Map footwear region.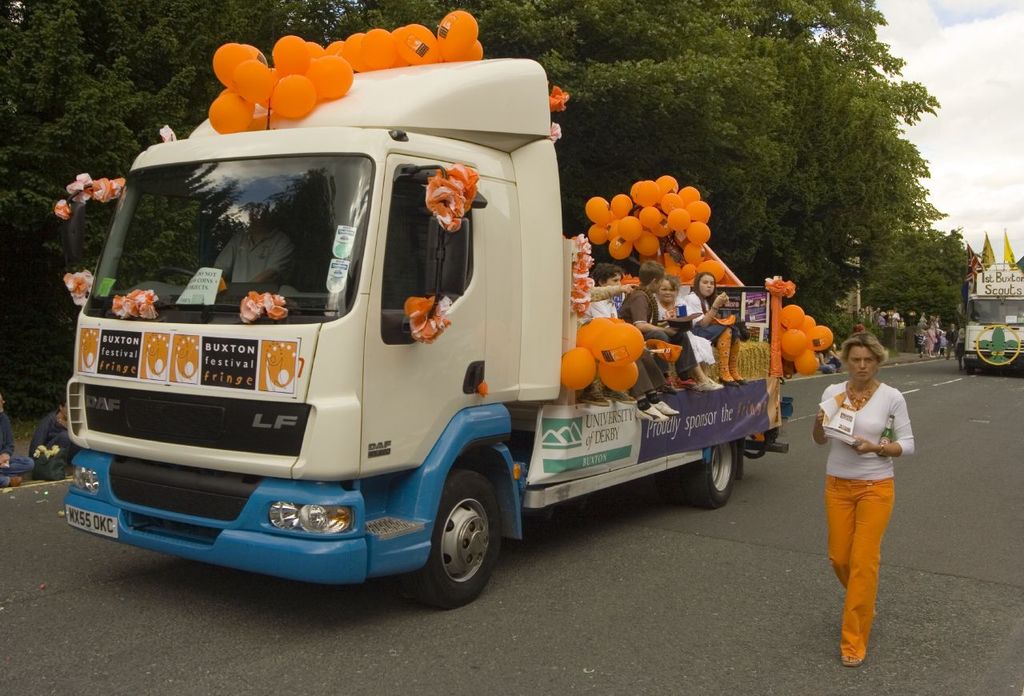
Mapped to (2,473,23,490).
